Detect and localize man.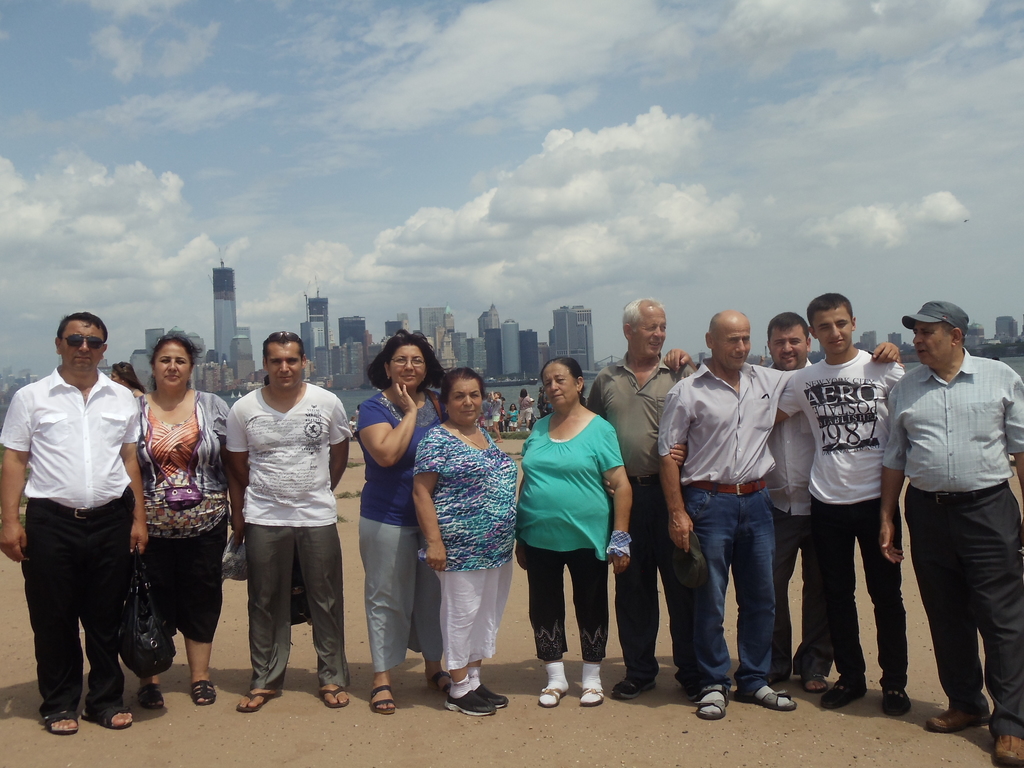
Localized at [x1=760, y1=312, x2=819, y2=694].
